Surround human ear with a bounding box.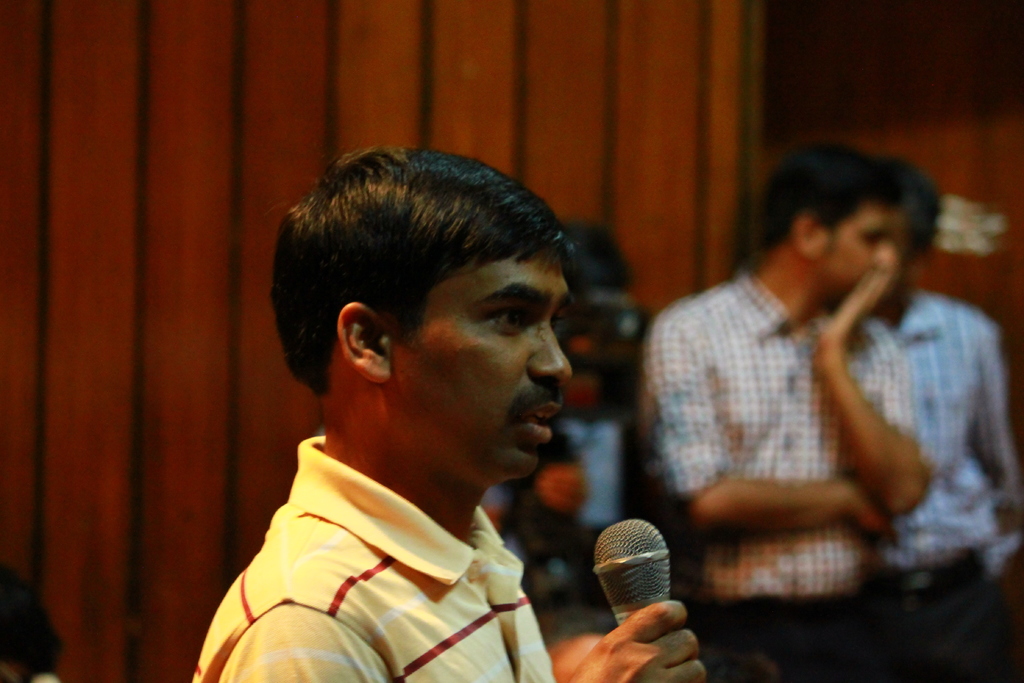
x1=339 y1=304 x2=392 y2=381.
